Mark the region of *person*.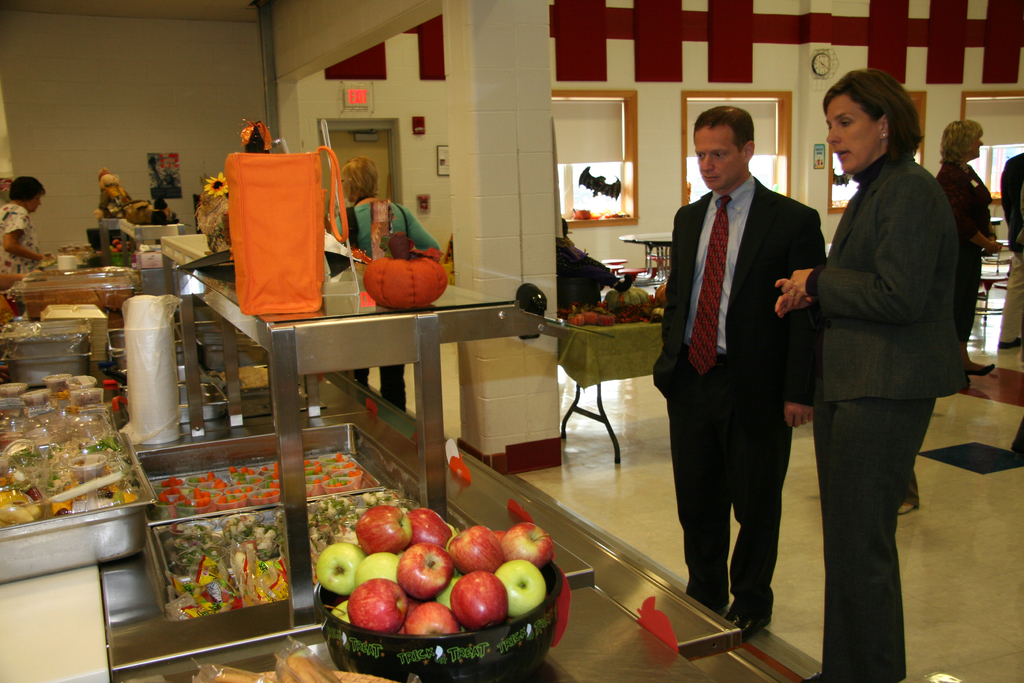
Region: l=633, t=99, r=828, b=645.
